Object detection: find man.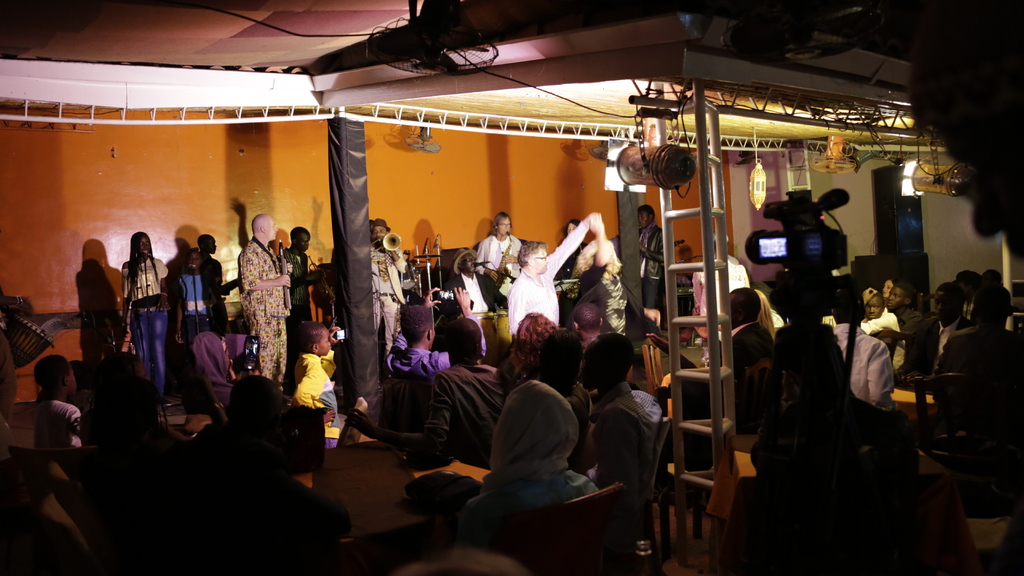
[x1=883, y1=281, x2=924, y2=336].
